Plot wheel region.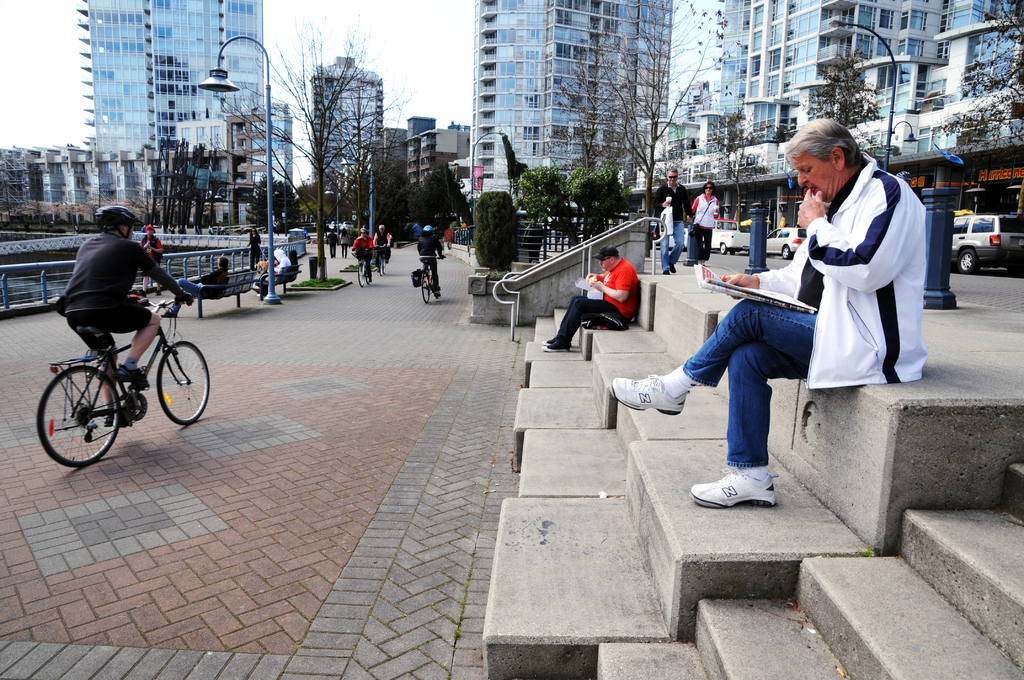
Plotted at 359/268/367/289.
